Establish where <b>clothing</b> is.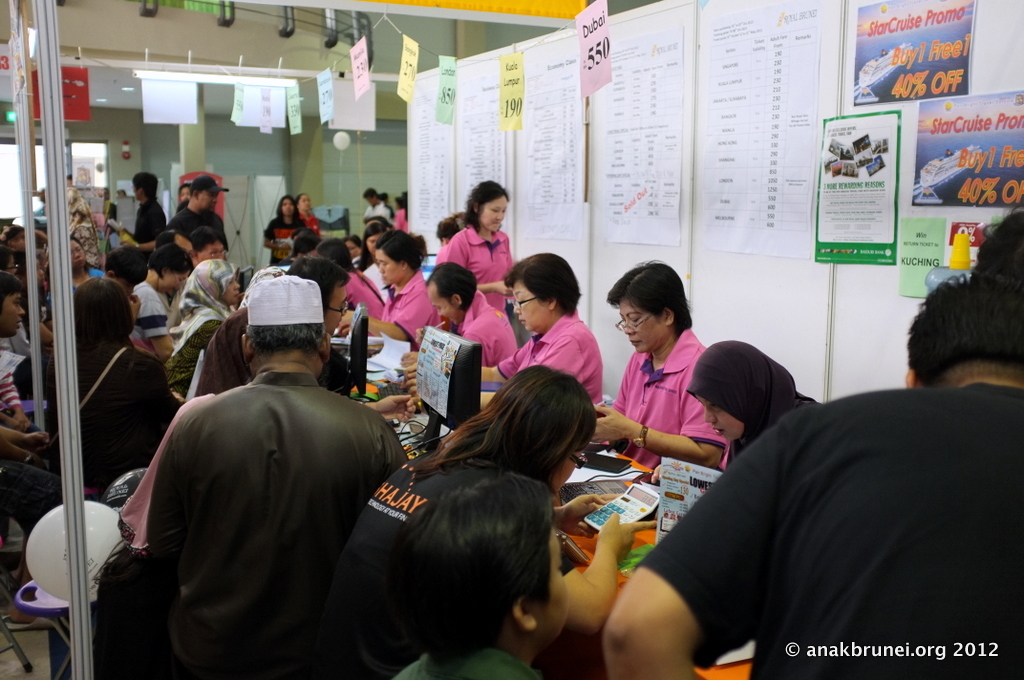
Established at <region>499, 301, 607, 408</region>.
